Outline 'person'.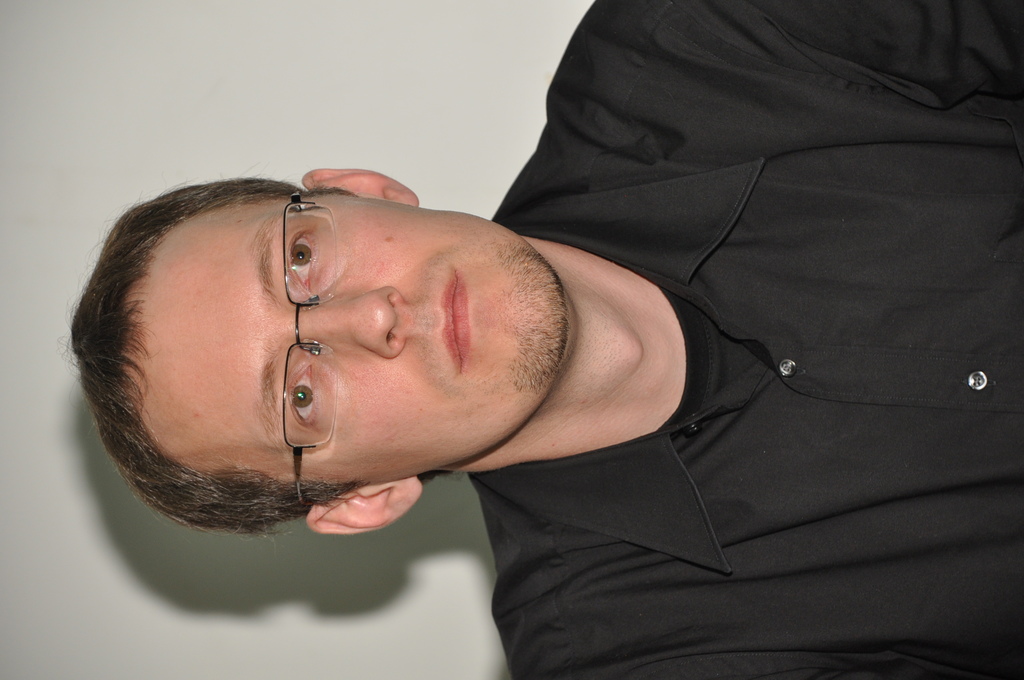
Outline: left=144, top=18, right=998, bottom=642.
